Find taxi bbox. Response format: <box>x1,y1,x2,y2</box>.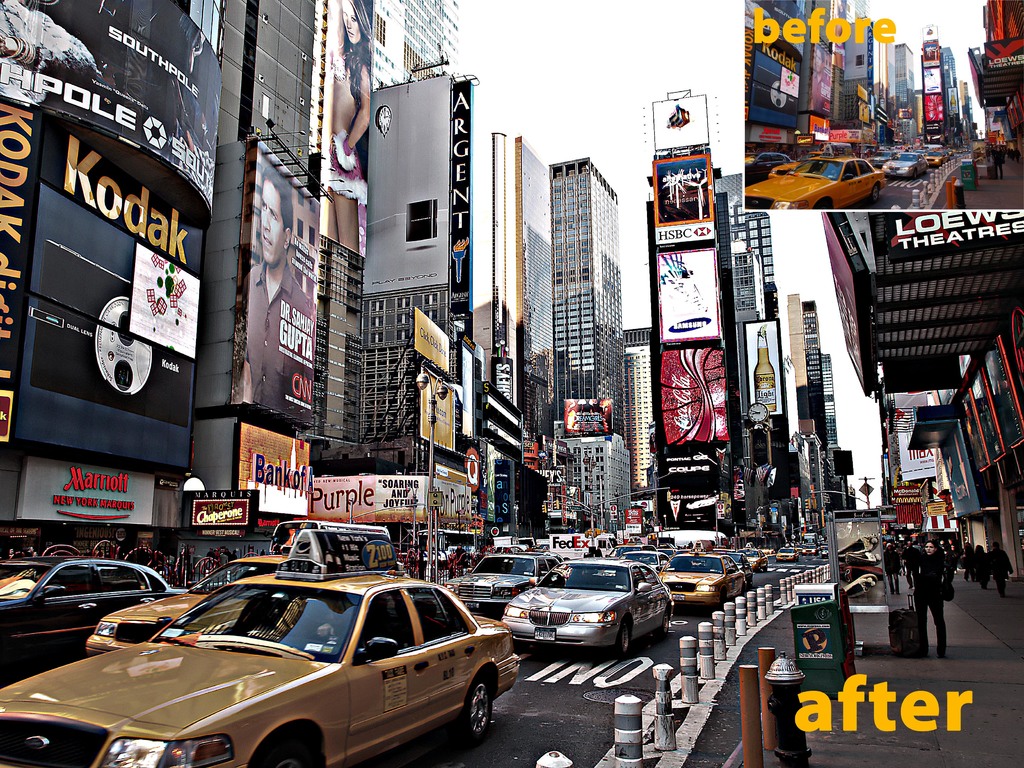
<box>42,571,519,767</box>.
